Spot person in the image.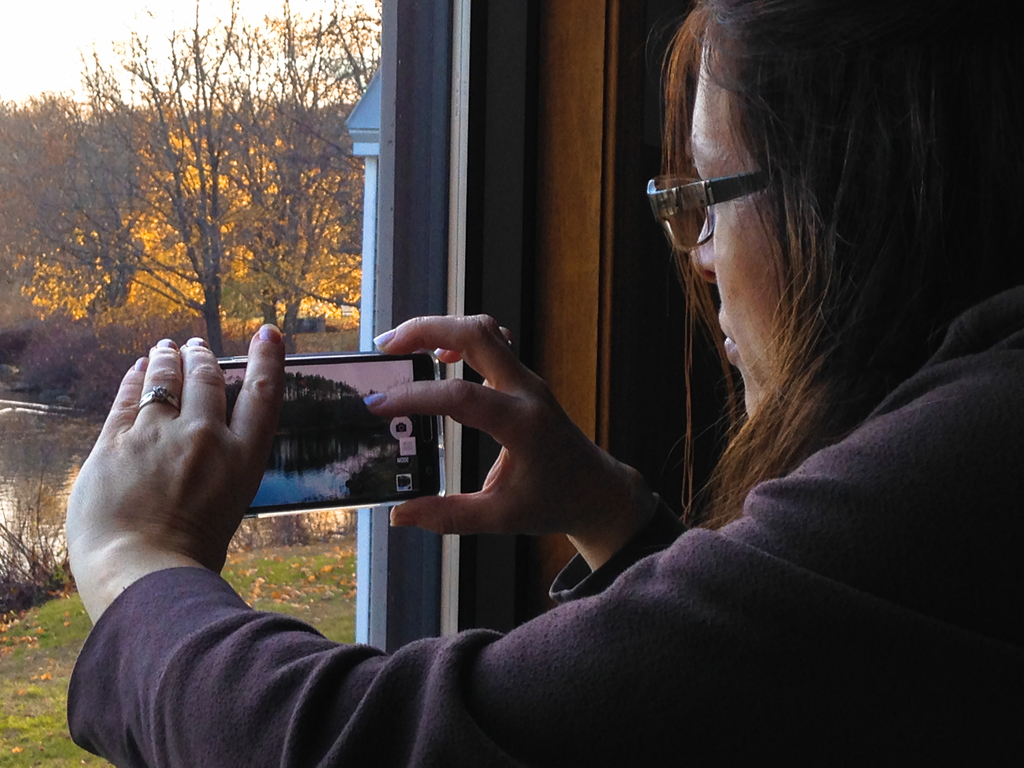
person found at [61,8,1022,764].
